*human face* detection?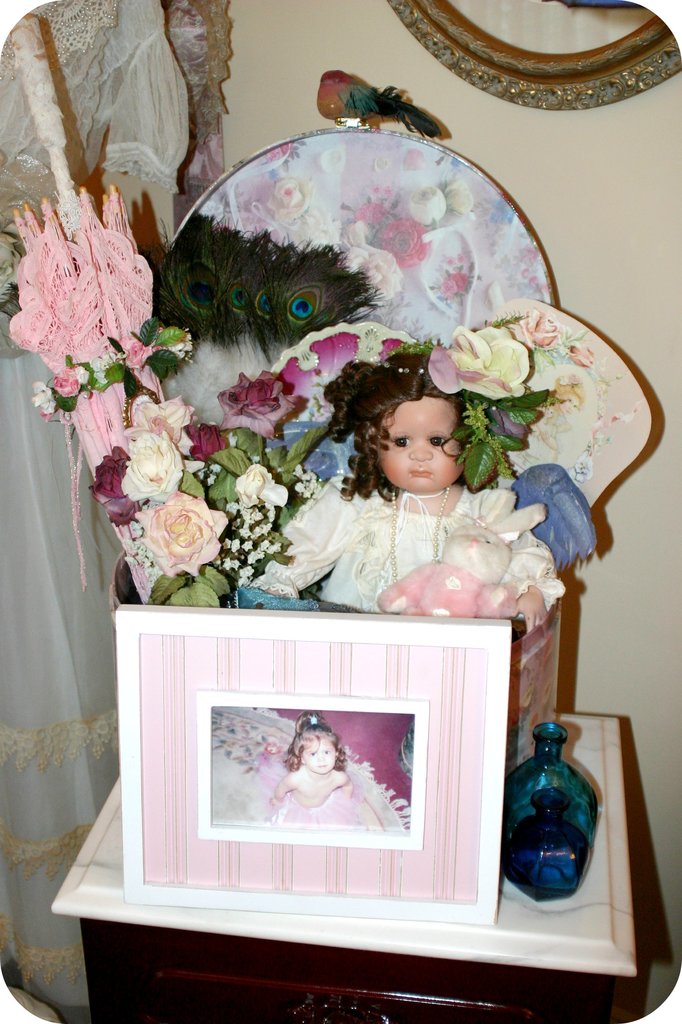
bbox=[303, 737, 336, 772]
